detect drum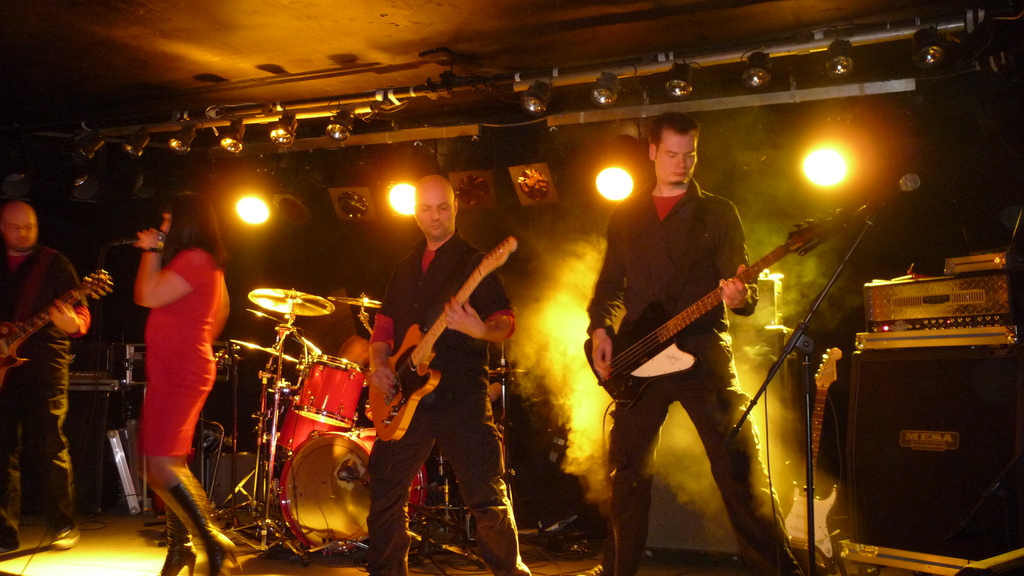
rect(291, 353, 368, 427)
